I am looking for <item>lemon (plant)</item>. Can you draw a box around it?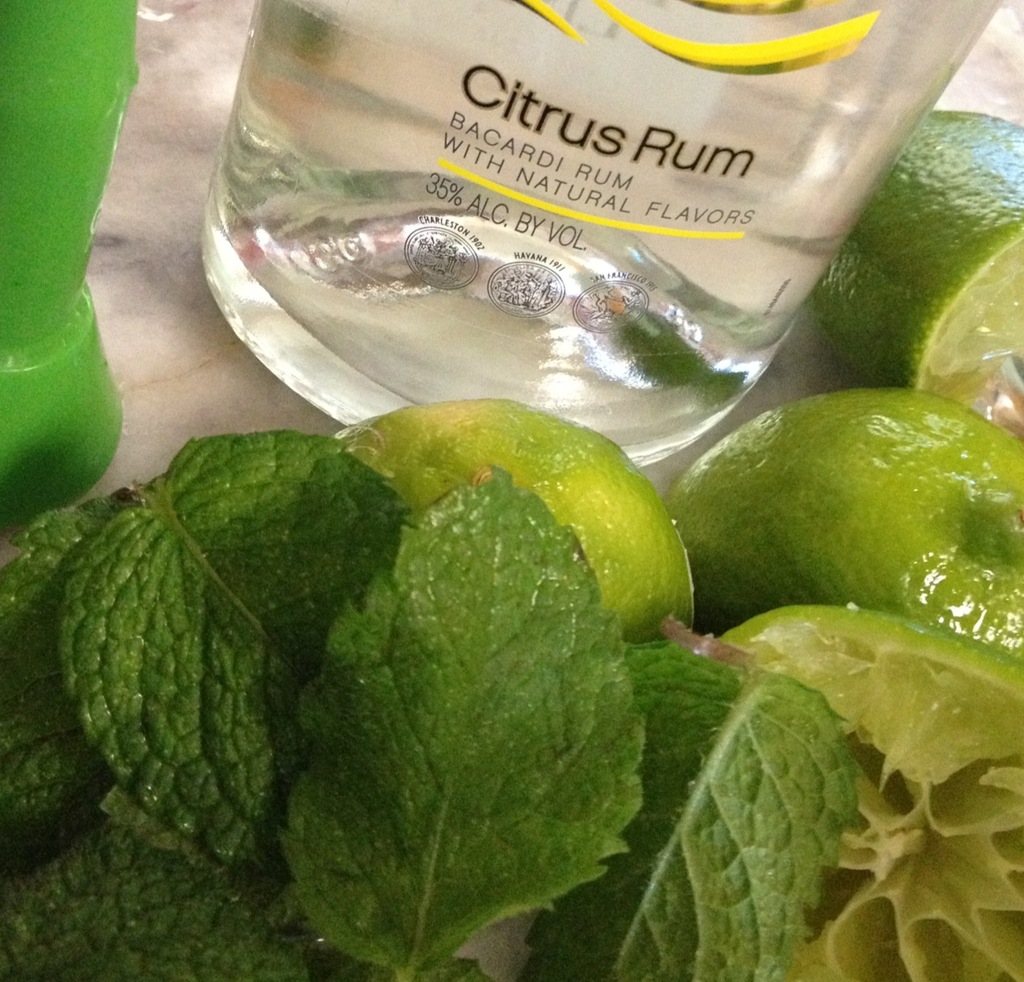
Sure, the bounding box is bbox(713, 599, 1023, 980).
